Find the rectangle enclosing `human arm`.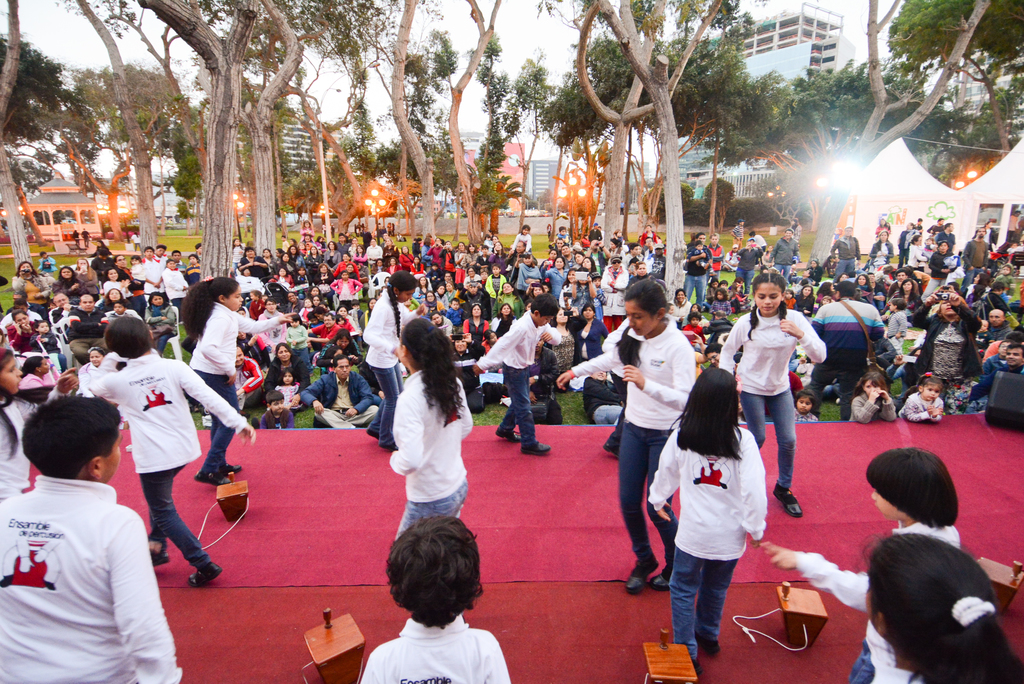
box=[40, 332, 58, 345].
